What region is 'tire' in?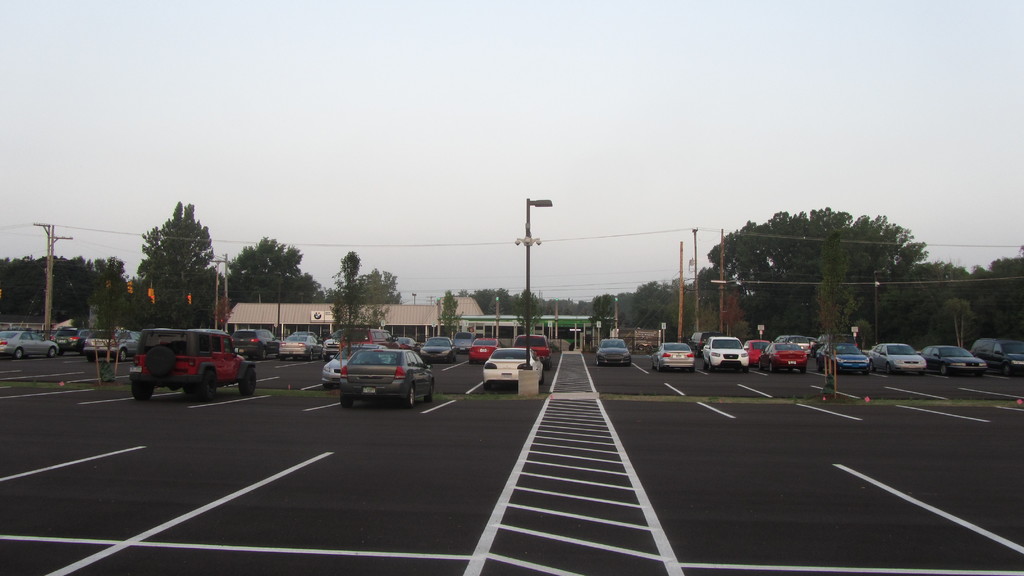
{"x1": 260, "y1": 347, "x2": 266, "y2": 361}.
